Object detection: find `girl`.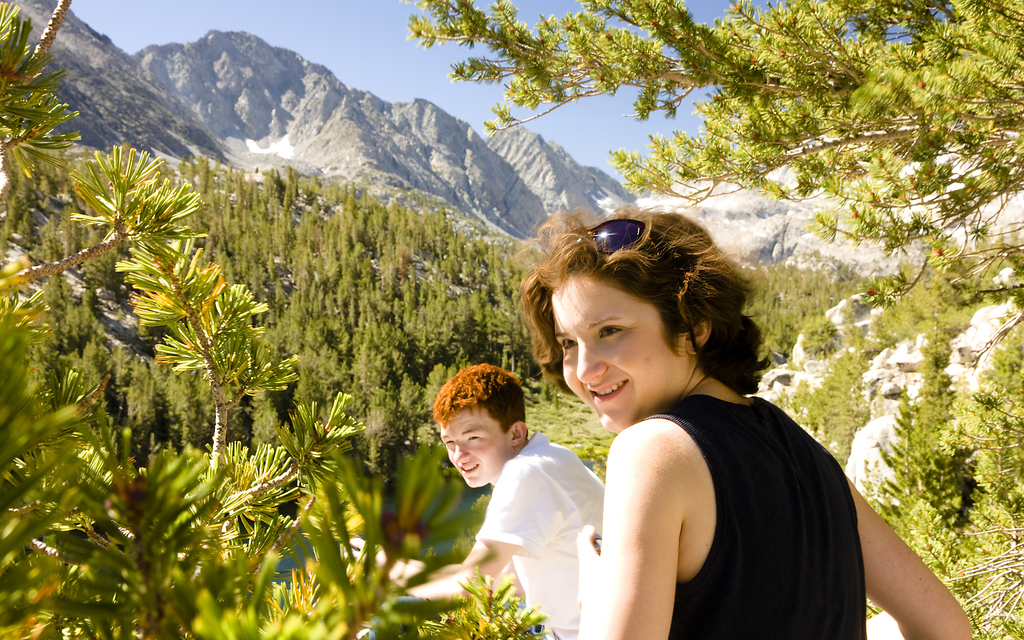
BBox(513, 204, 973, 639).
